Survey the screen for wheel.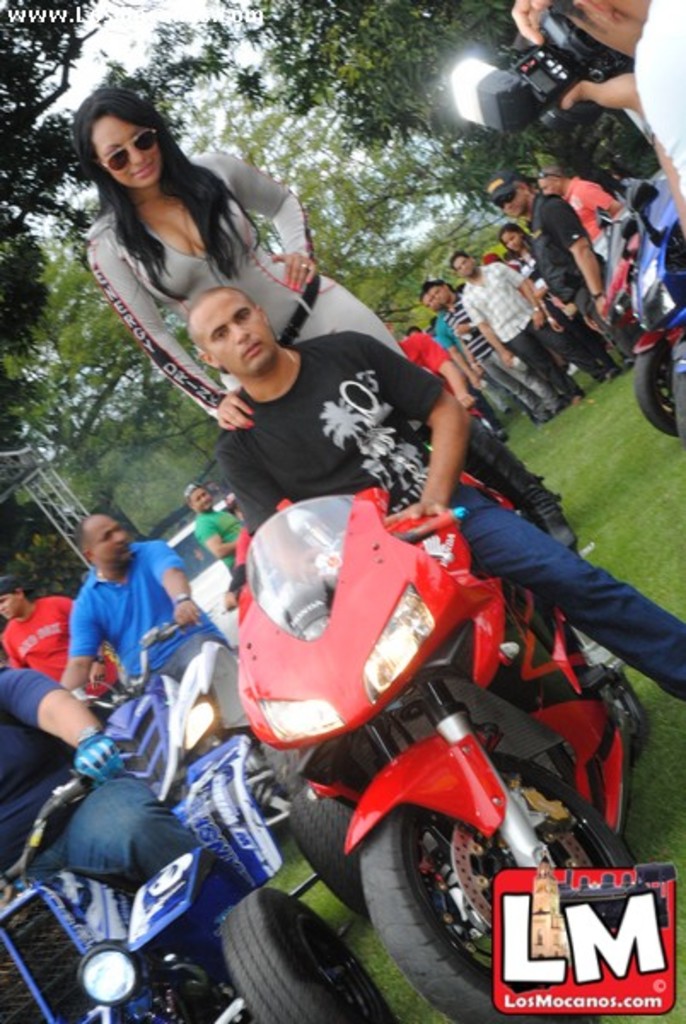
Survey found: Rect(631, 326, 684, 445).
